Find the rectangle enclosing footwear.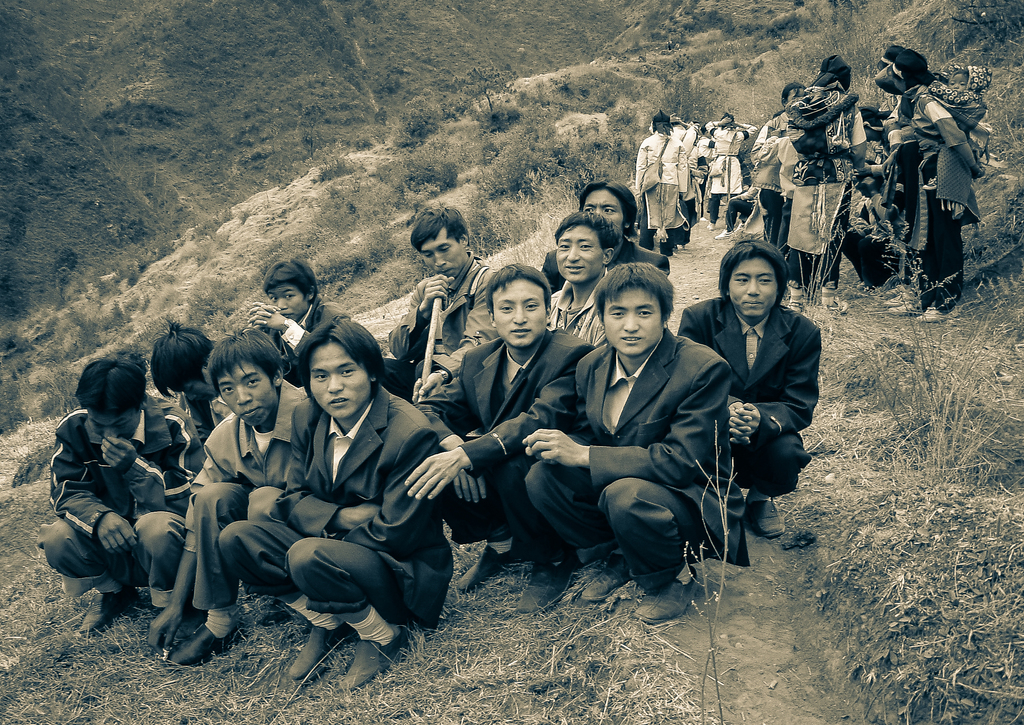
box(915, 302, 948, 321).
